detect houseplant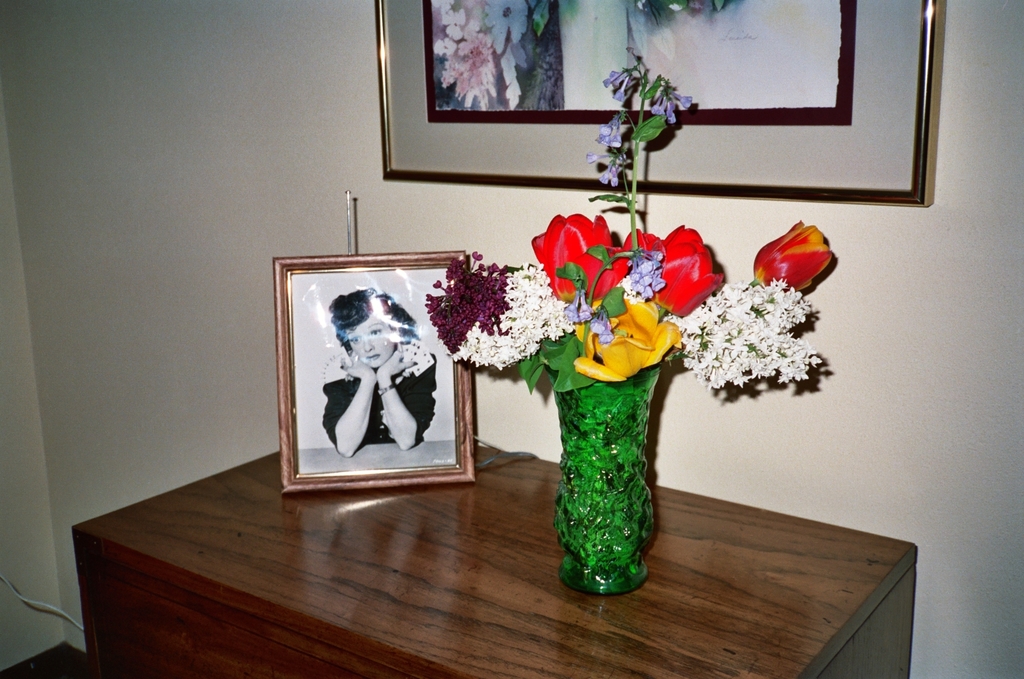
select_region(422, 48, 838, 592)
